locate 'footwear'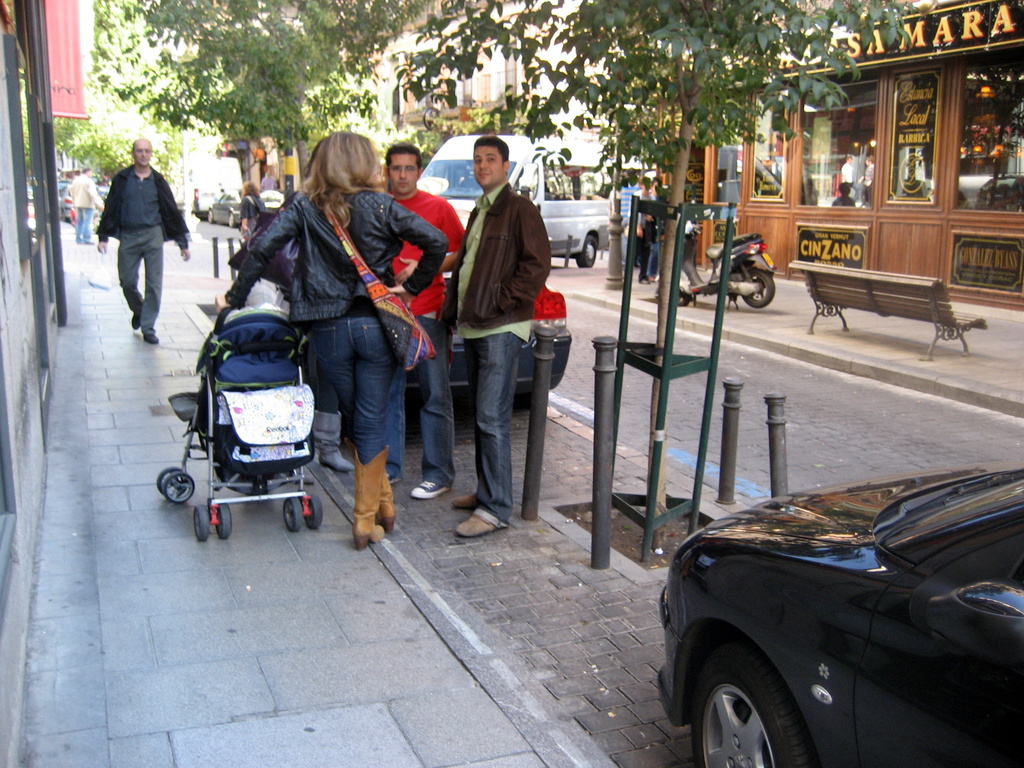
(x1=309, y1=407, x2=345, y2=475)
